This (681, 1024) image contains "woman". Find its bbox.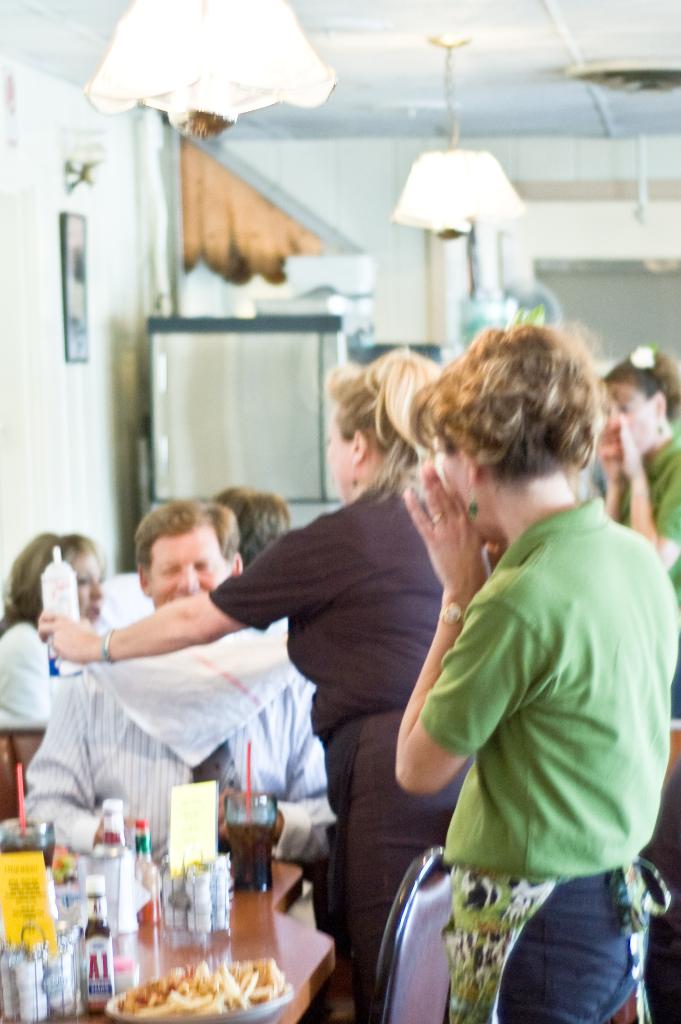
Rect(40, 365, 444, 1021).
